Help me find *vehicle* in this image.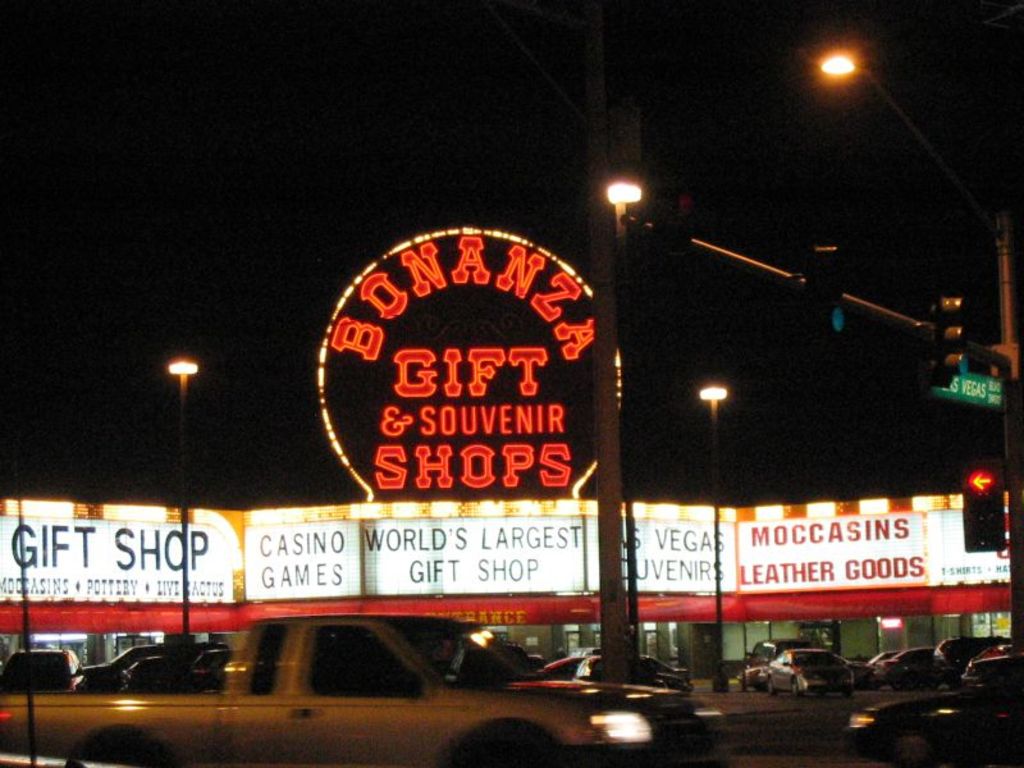
Found it: x1=868 y1=640 x2=900 y2=681.
